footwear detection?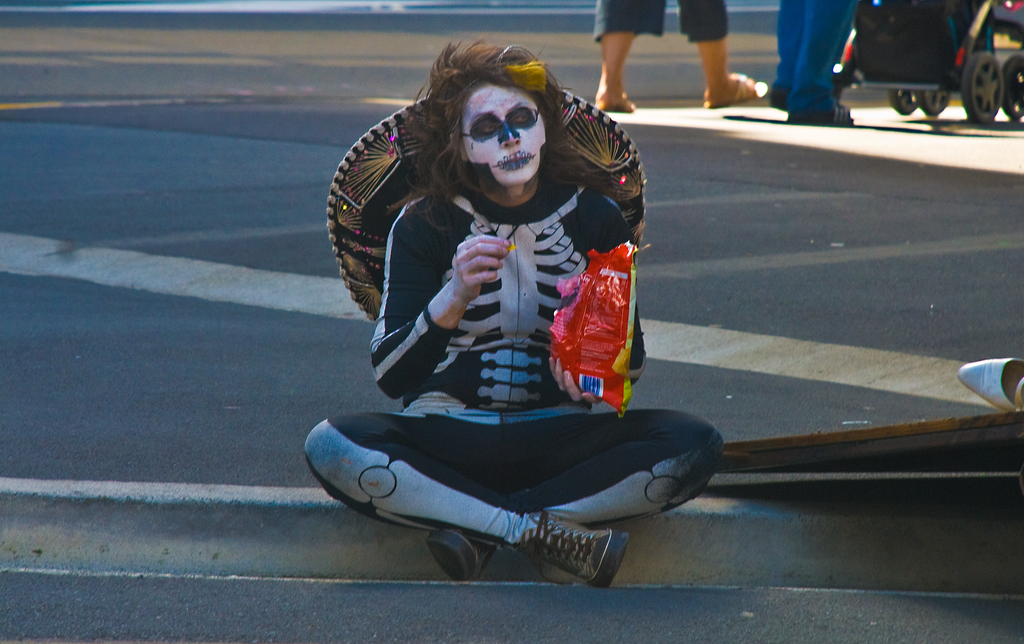
detection(789, 101, 856, 127)
